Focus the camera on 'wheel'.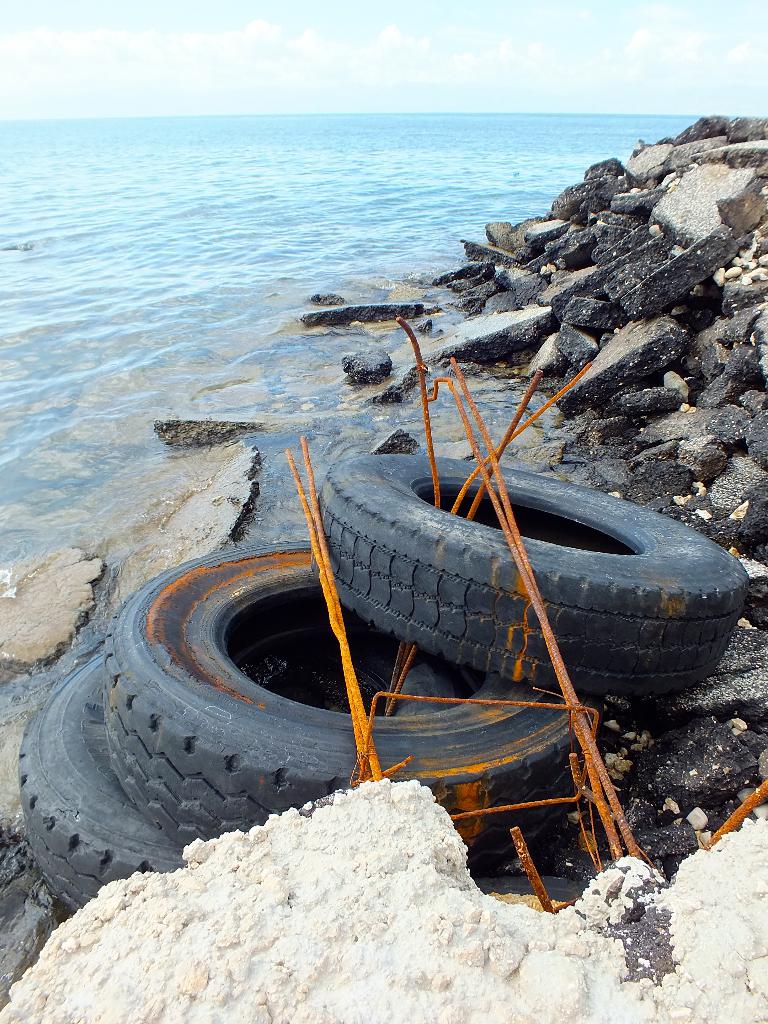
Focus region: locate(100, 538, 586, 851).
